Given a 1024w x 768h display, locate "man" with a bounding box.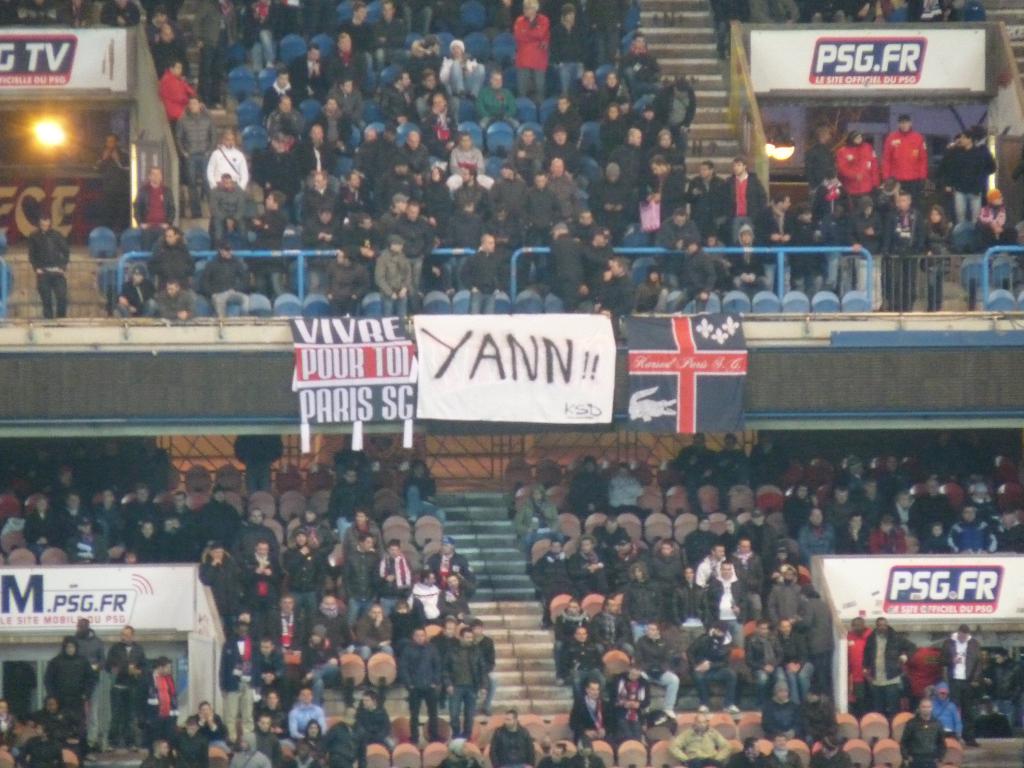
Located: {"x1": 900, "y1": 700, "x2": 947, "y2": 767}.
